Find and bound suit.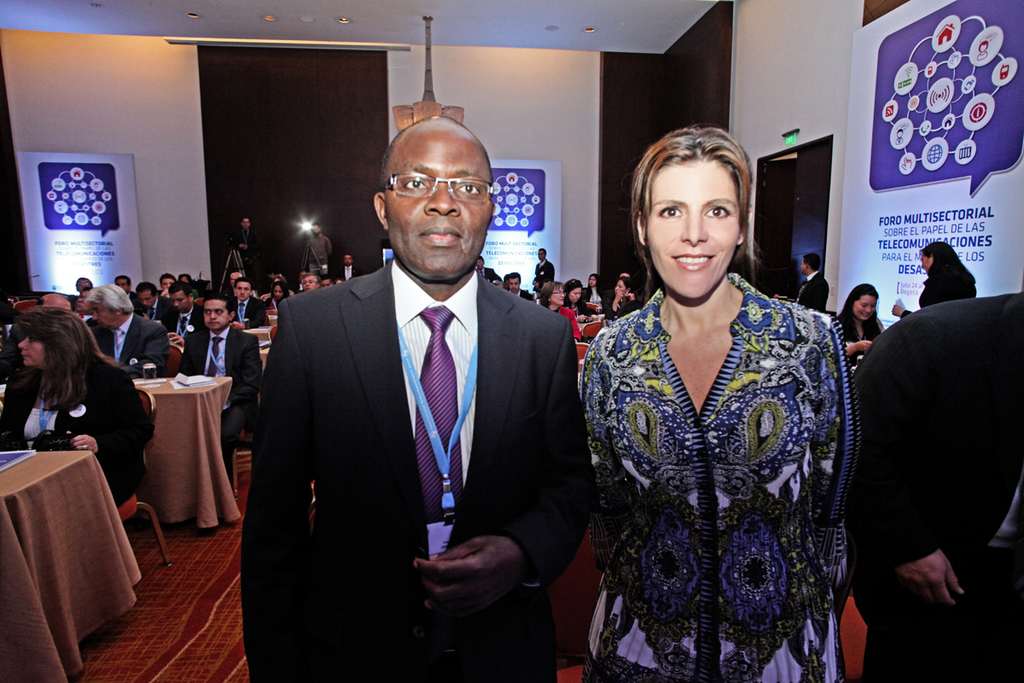
Bound: {"left": 187, "top": 331, "right": 253, "bottom": 445}.
